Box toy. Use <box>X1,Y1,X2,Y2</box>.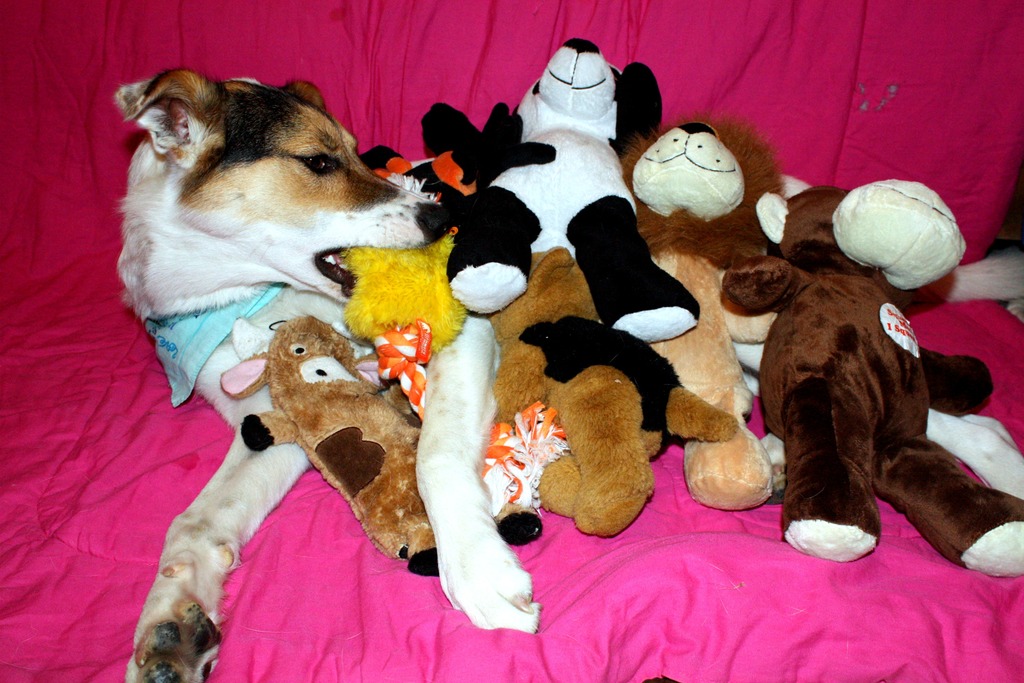
<box>574,117,794,525</box>.
